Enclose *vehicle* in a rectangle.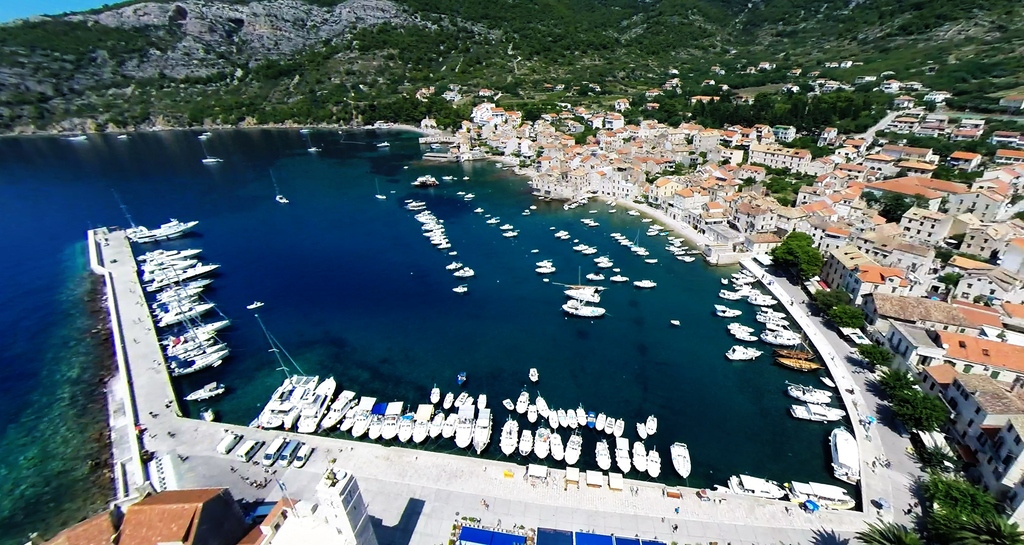
region(612, 276, 632, 281).
